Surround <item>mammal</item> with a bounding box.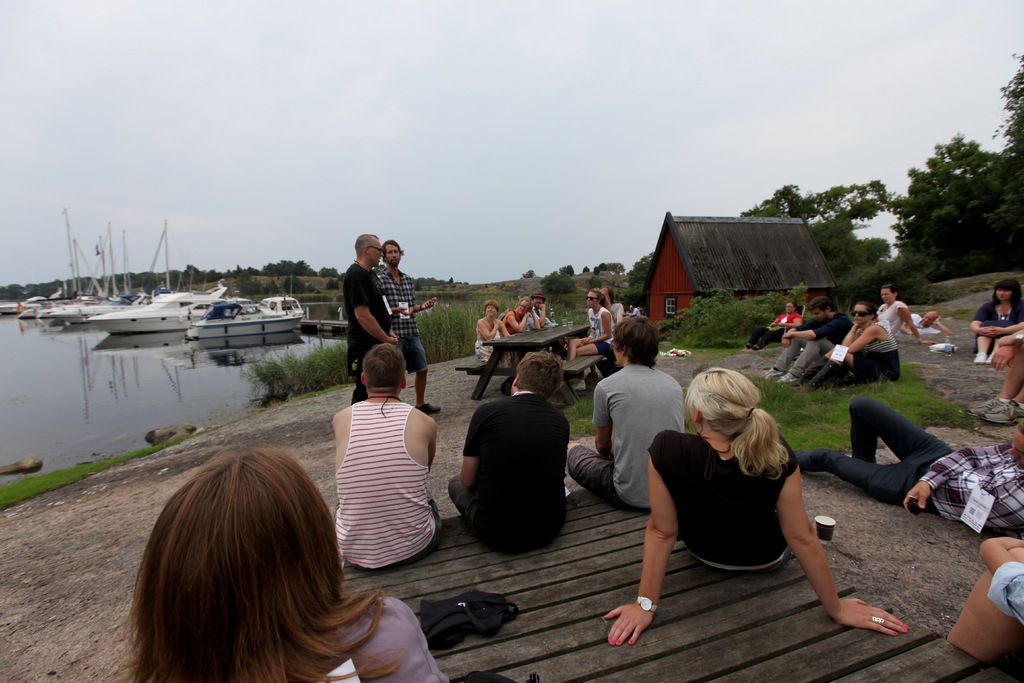
region(643, 370, 897, 630).
